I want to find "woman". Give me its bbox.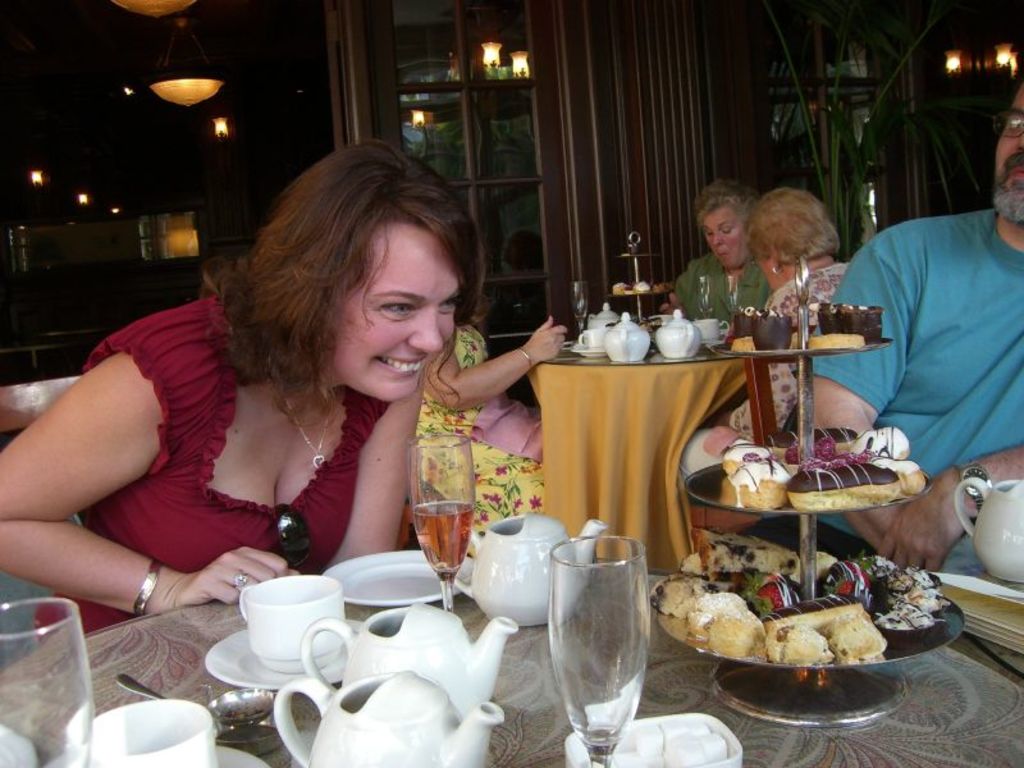
x1=681, y1=186, x2=854, y2=481.
